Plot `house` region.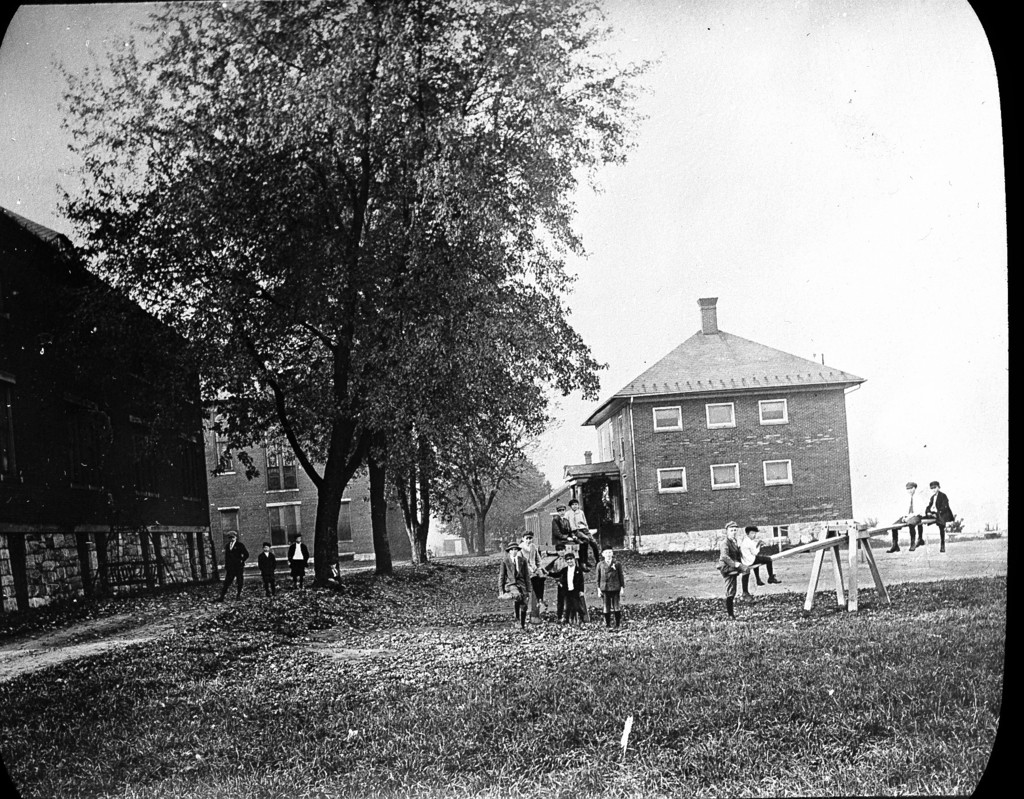
Plotted at 202,362,419,585.
